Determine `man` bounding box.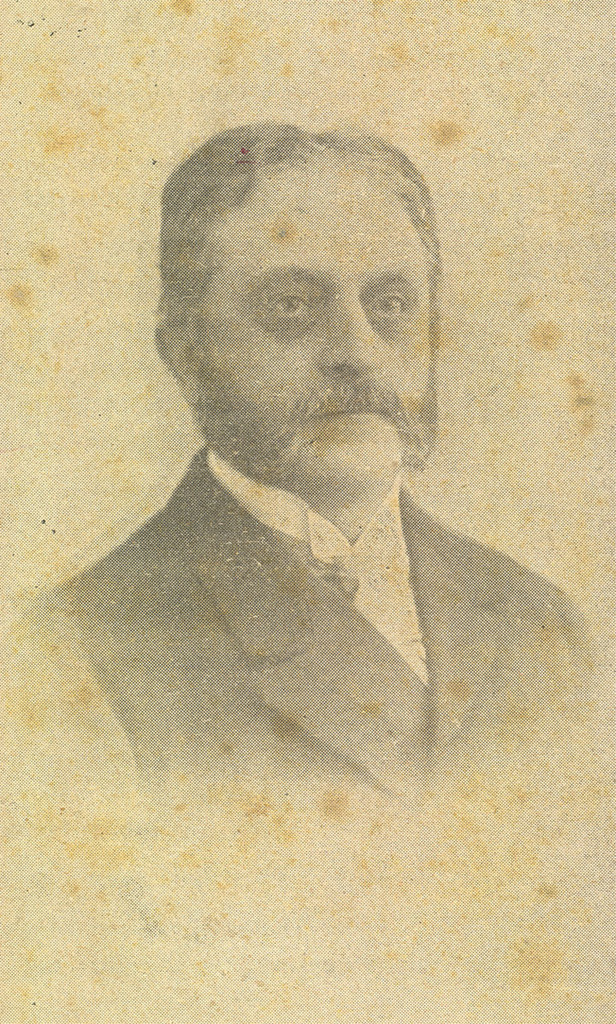
Determined: rect(6, 117, 597, 795).
